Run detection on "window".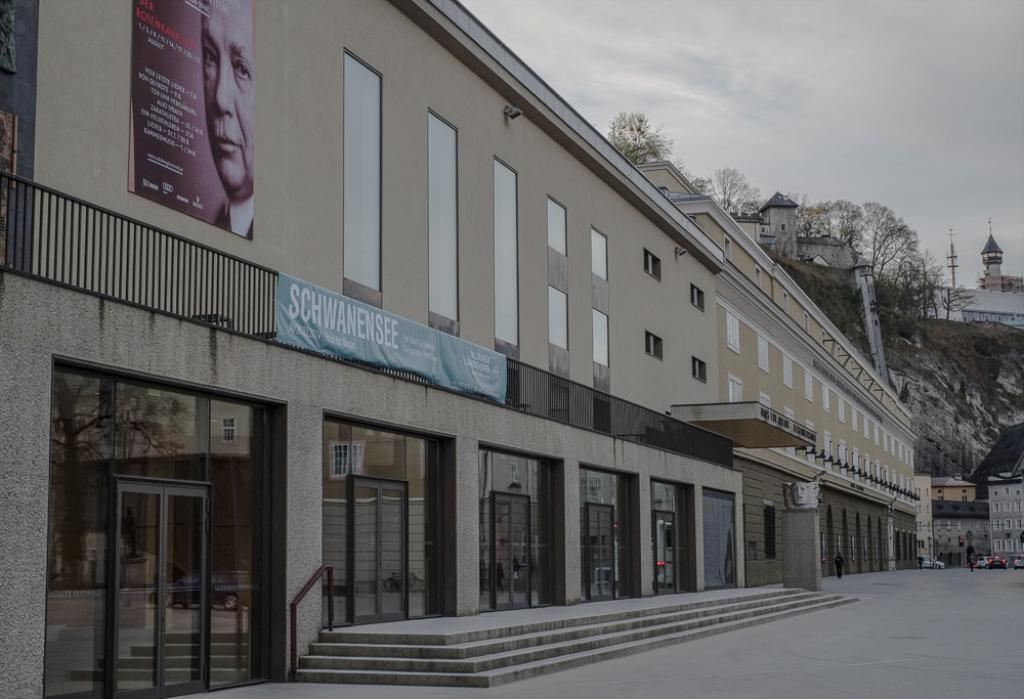
Result: 644:330:664:363.
